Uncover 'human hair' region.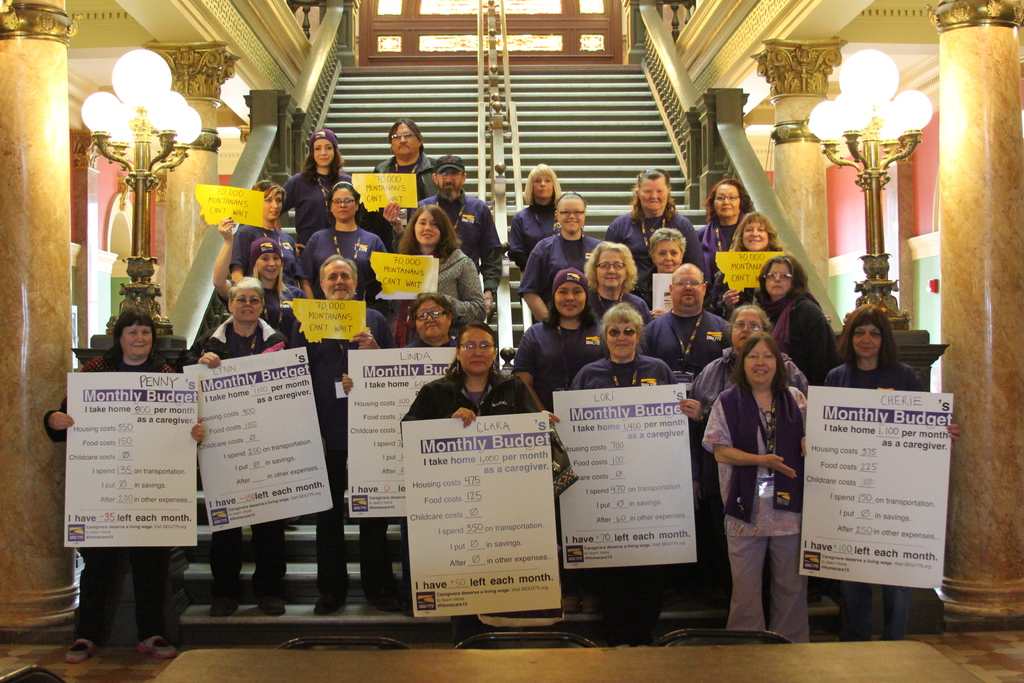
Uncovered: 701, 177, 751, 224.
